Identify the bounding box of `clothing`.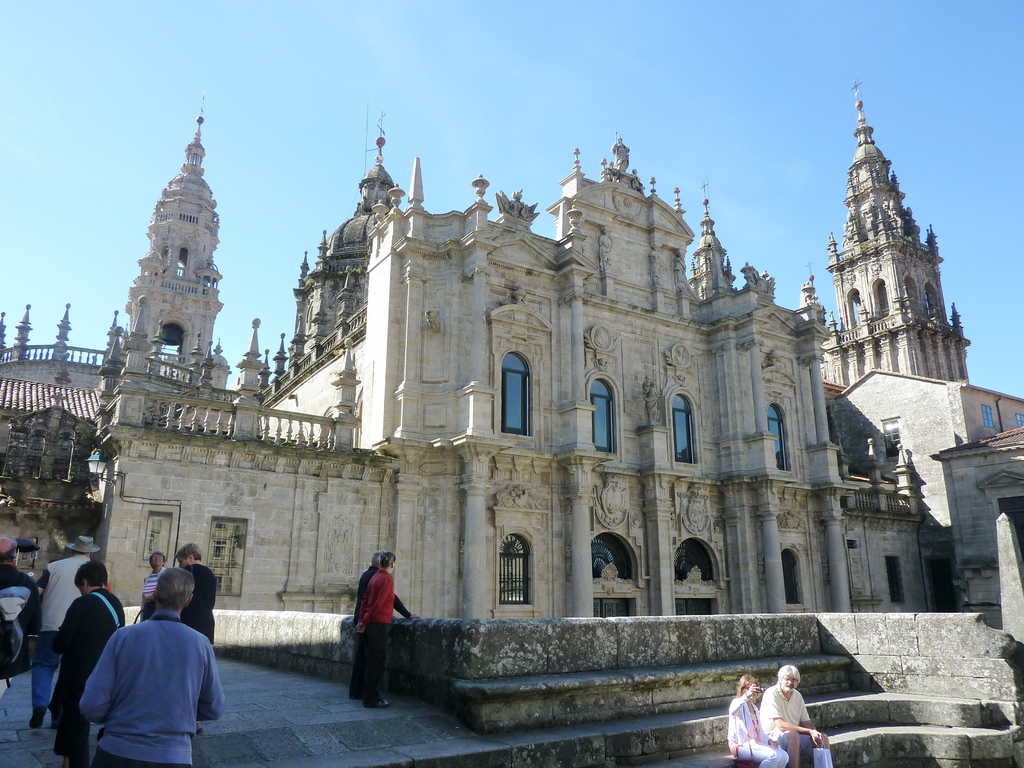
192,556,218,654.
